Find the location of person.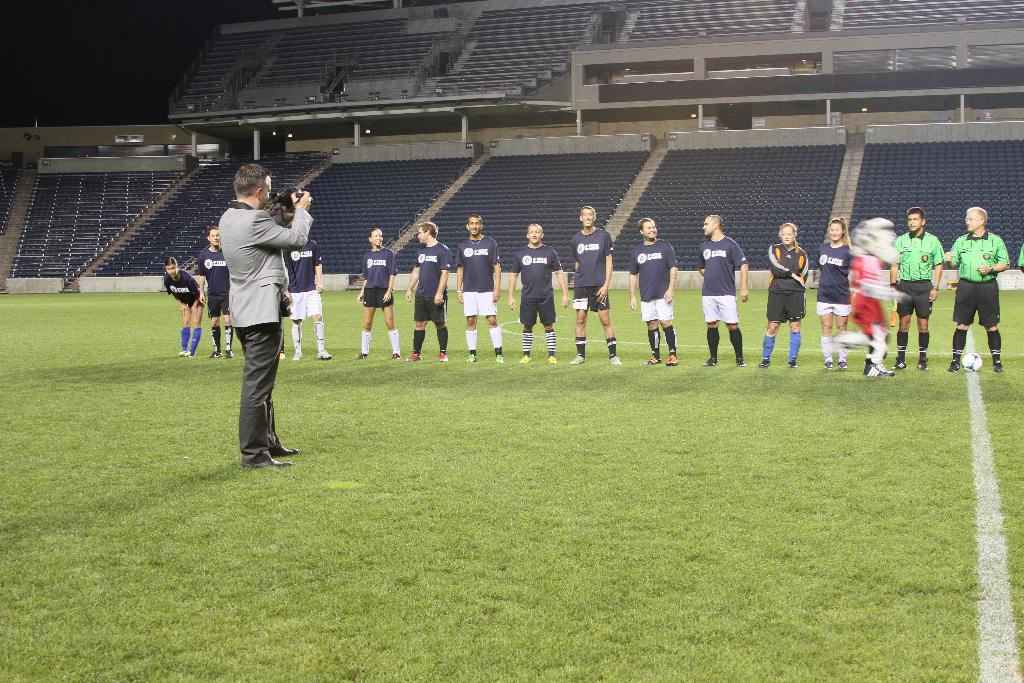
Location: rect(815, 218, 850, 366).
